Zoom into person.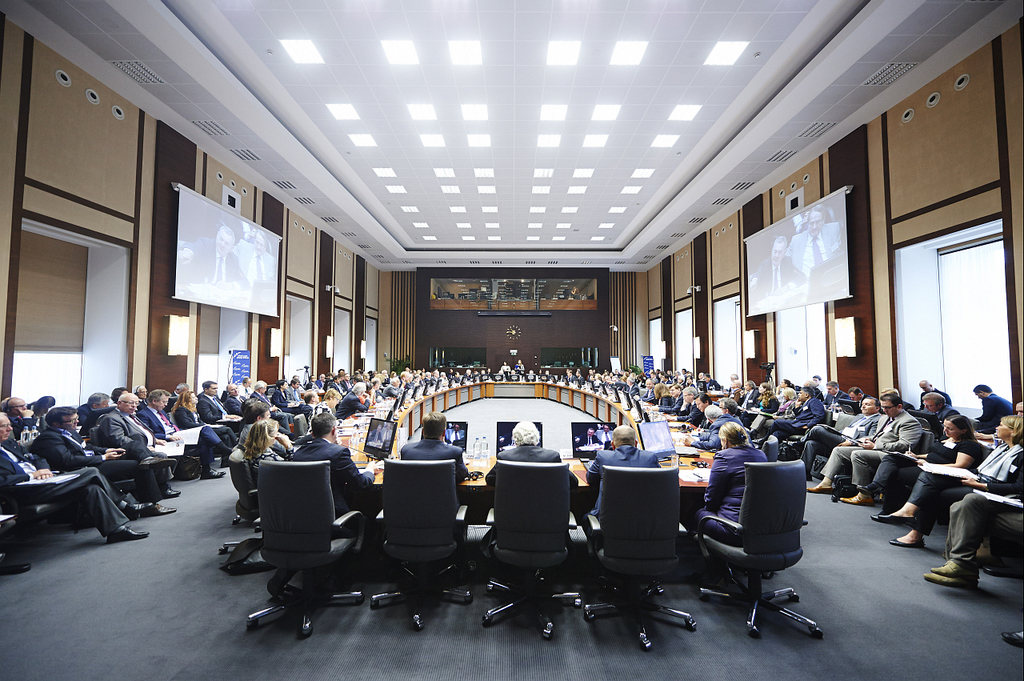
Zoom target: (left=971, top=383, right=1015, bottom=434).
